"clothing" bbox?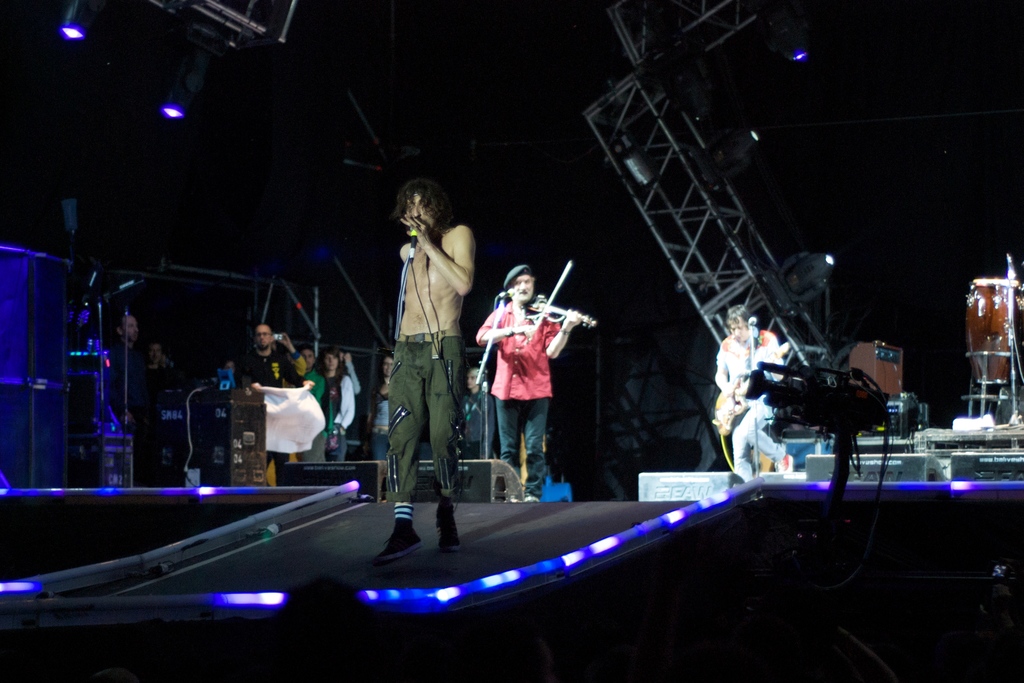
select_region(381, 327, 473, 507)
